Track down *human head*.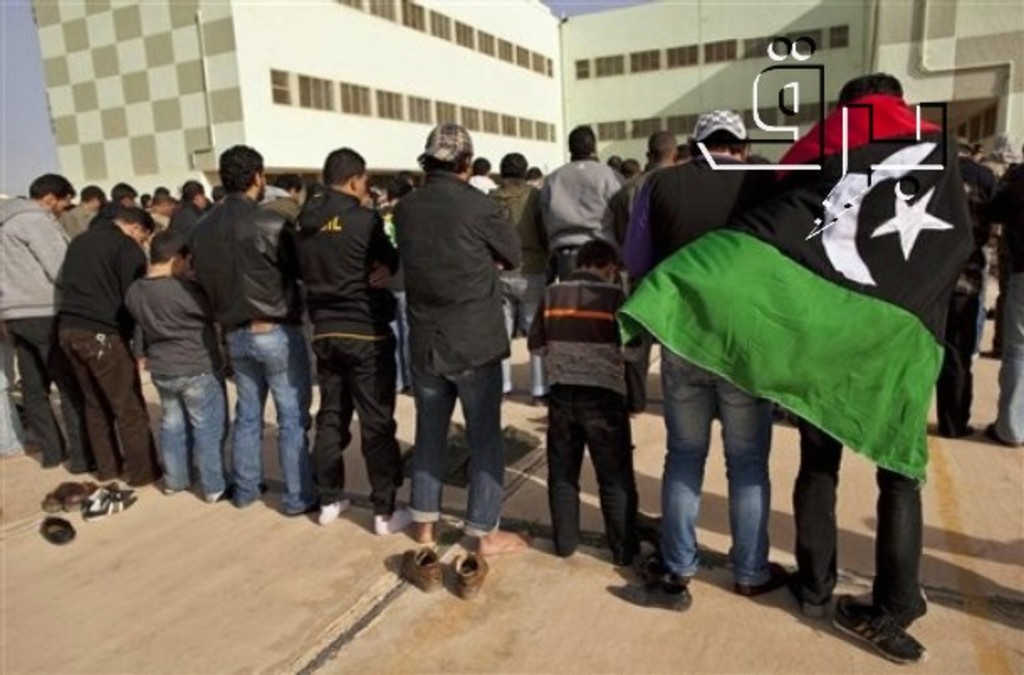
Tracked to (106, 181, 139, 207).
